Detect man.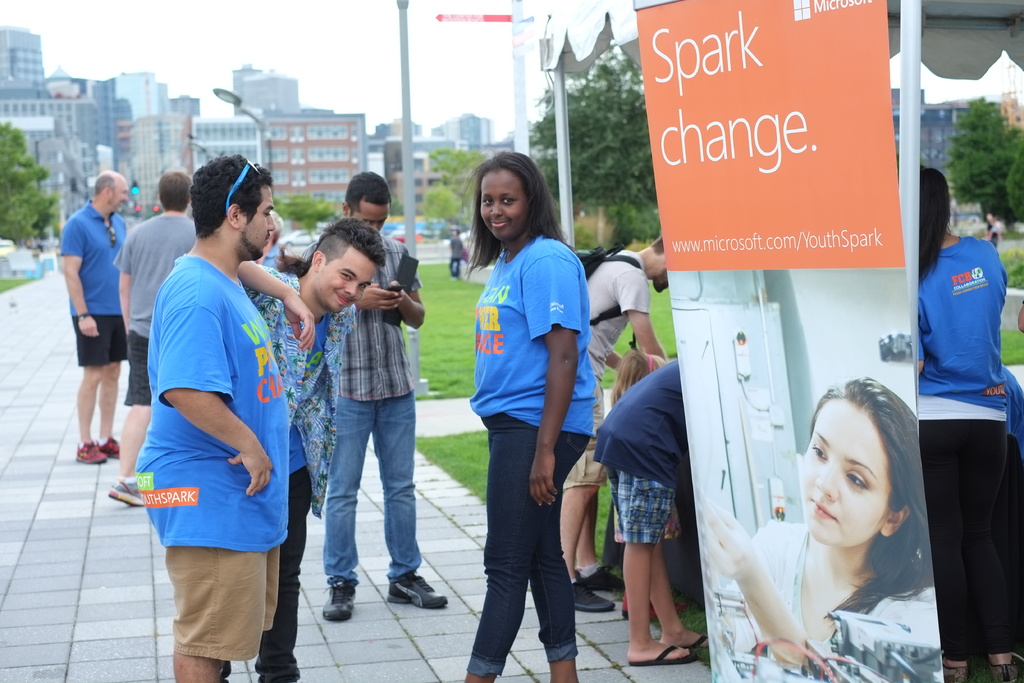
Detected at (left=593, top=350, right=708, bottom=666).
